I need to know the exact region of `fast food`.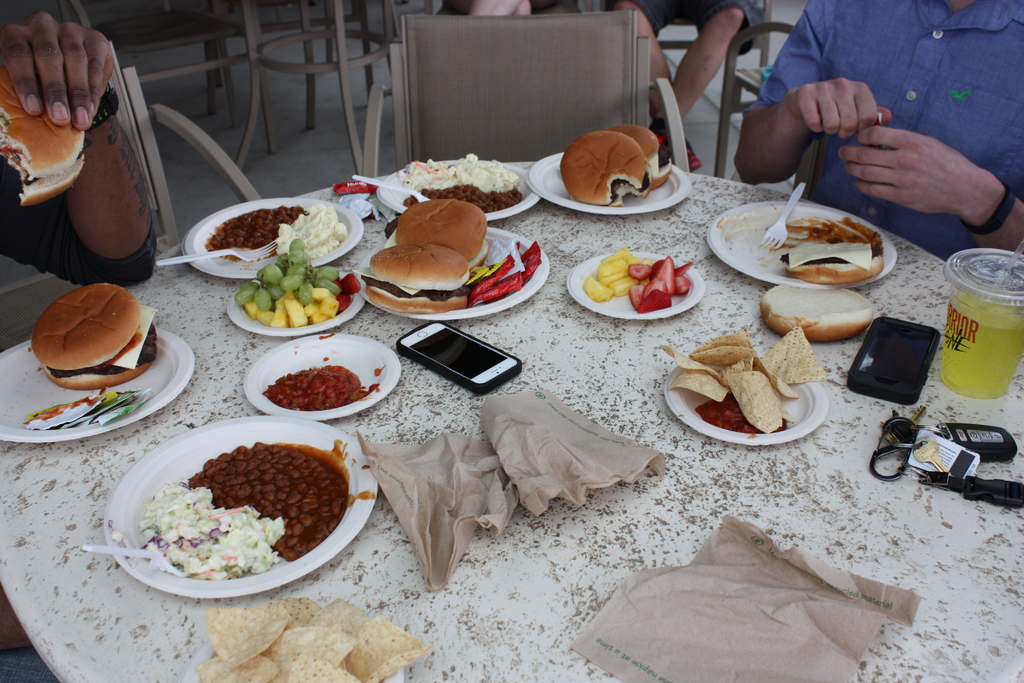
Region: 679, 261, 692, 277.
